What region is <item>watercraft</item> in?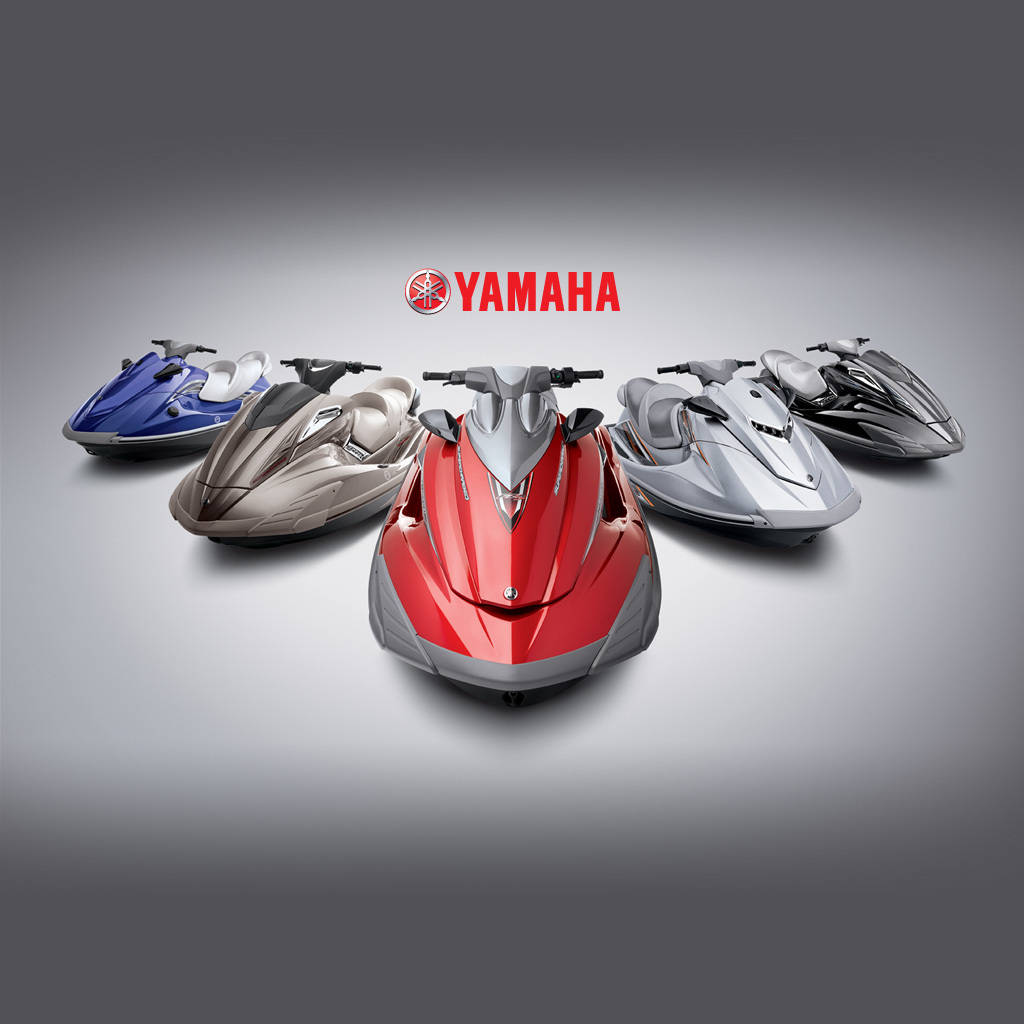
rect(167, 360, 427, 546).
